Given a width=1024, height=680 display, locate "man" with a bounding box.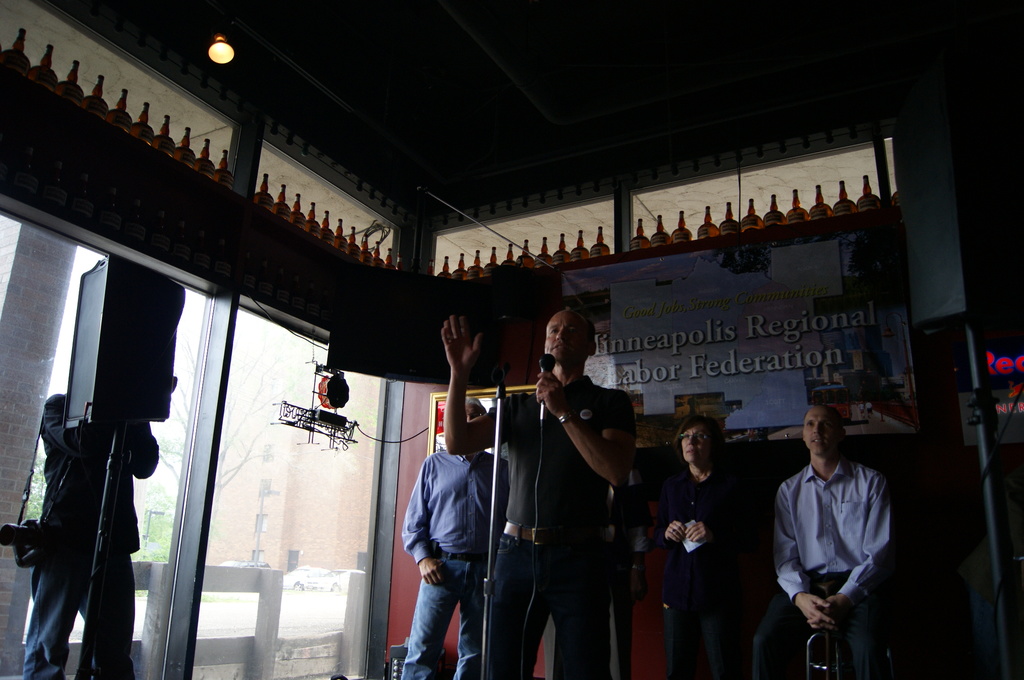
Located: x1=391, y1=397, x2=496, y2=676.
